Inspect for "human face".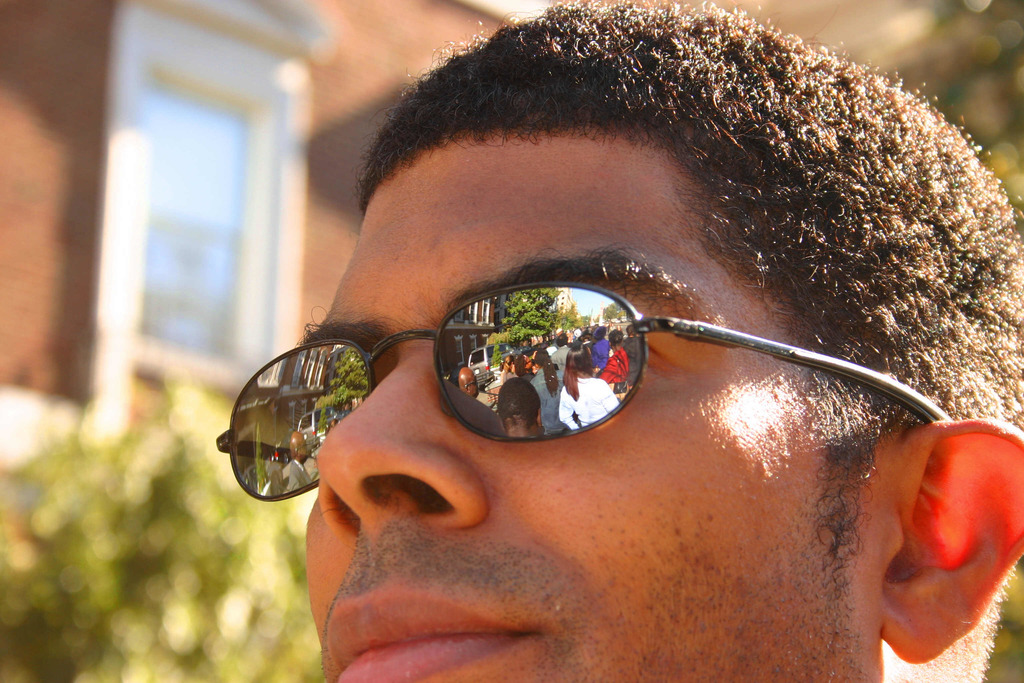
Inspection: (294, 147, 883, 682).
